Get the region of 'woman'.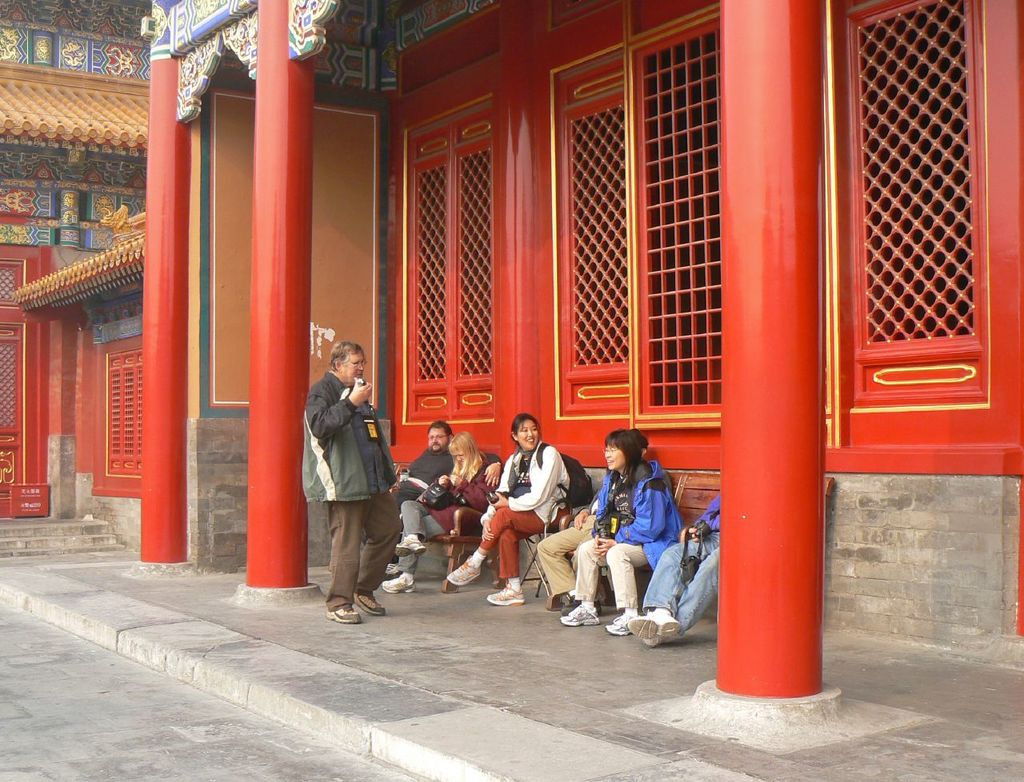
{"x1": 384, "y1": 433, "x2": 498, "y2": 598}.
